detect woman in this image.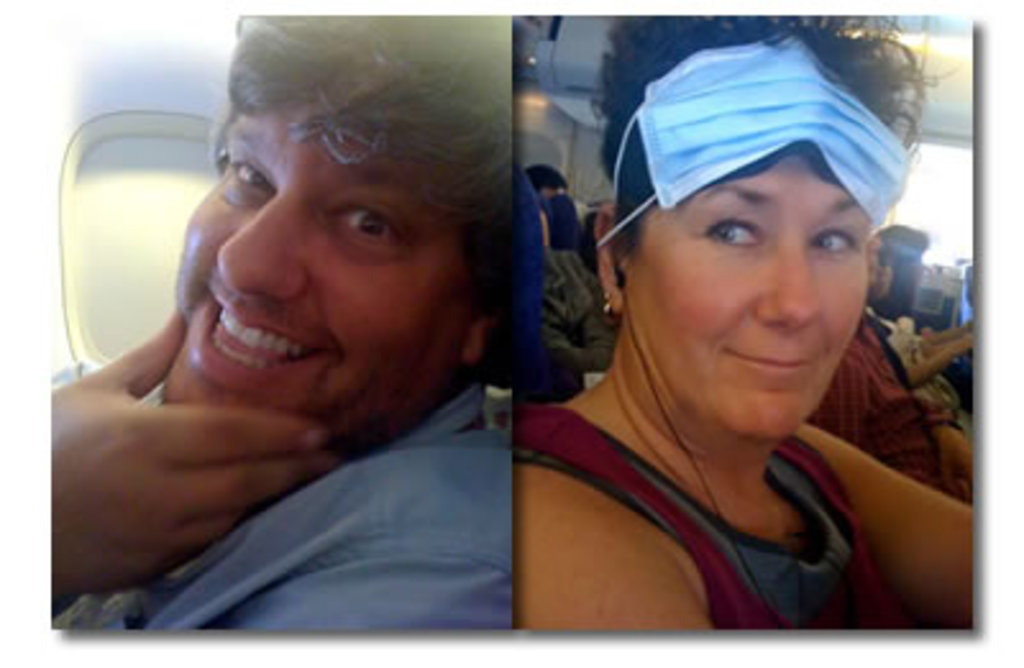
Detection: [481, 38, 986, 650].
